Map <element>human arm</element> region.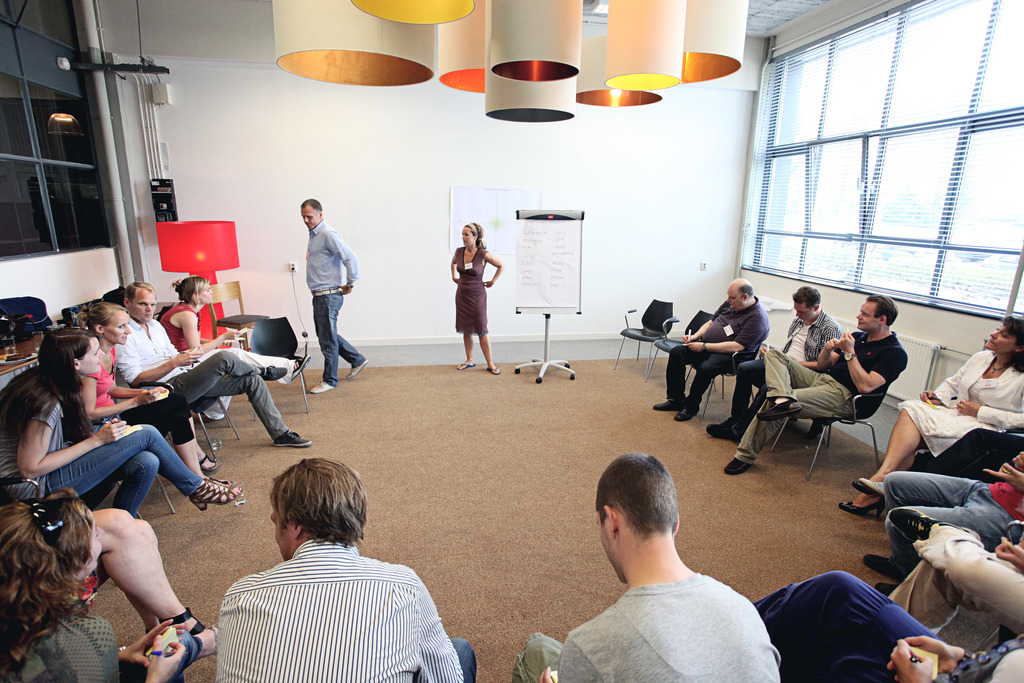
Mapped to [left=16, top=396, right=134, bottom=482].
